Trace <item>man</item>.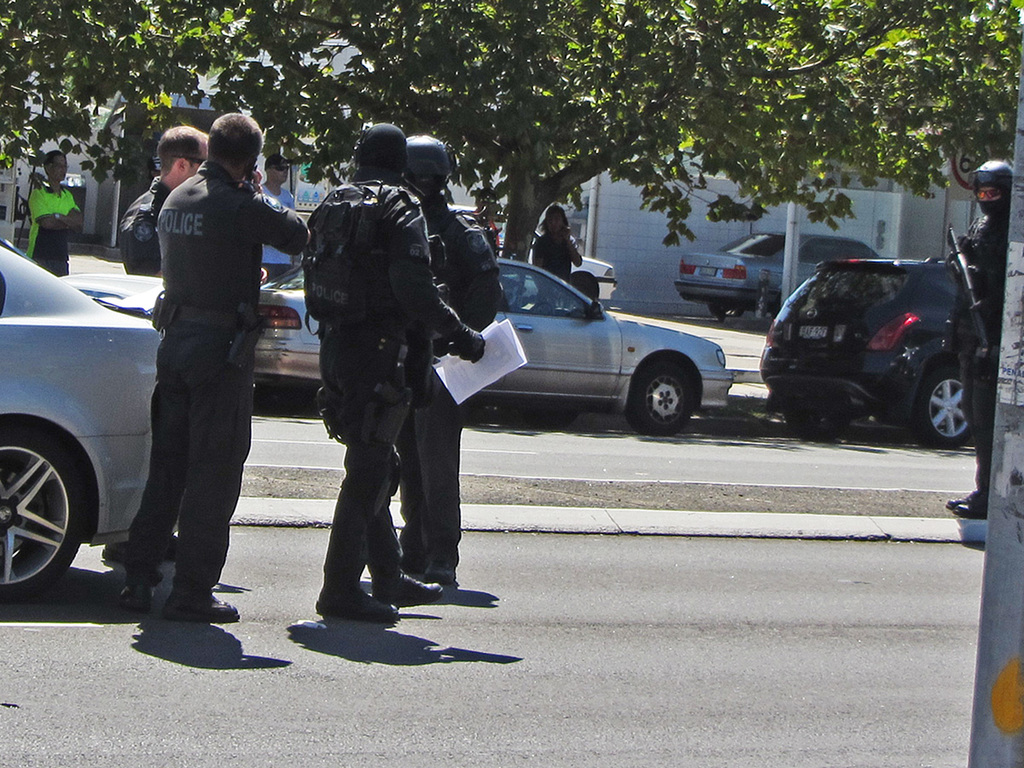
Traced to 942:157:1014:521.
